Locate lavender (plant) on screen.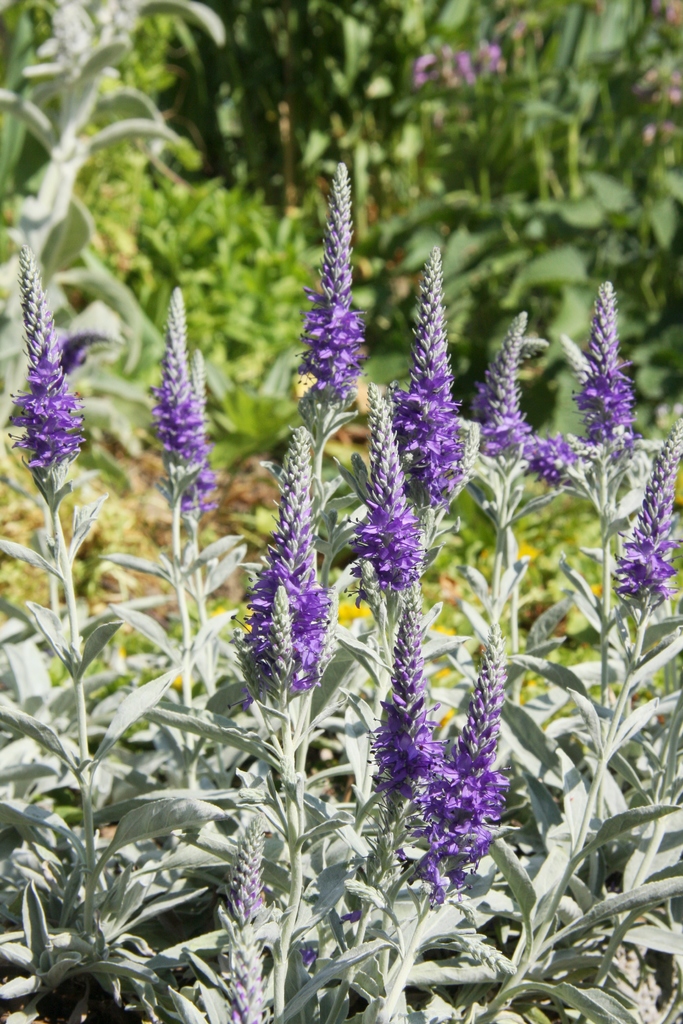
On screen at crop(231, 432, 331, 719).
